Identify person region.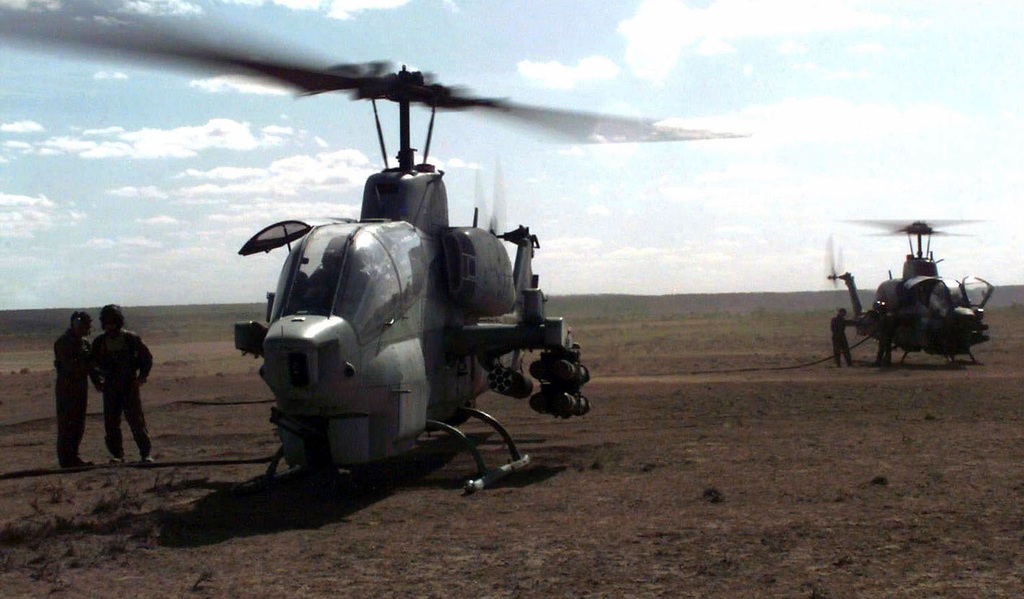
Region: detection(54, 311, 92, 478).
